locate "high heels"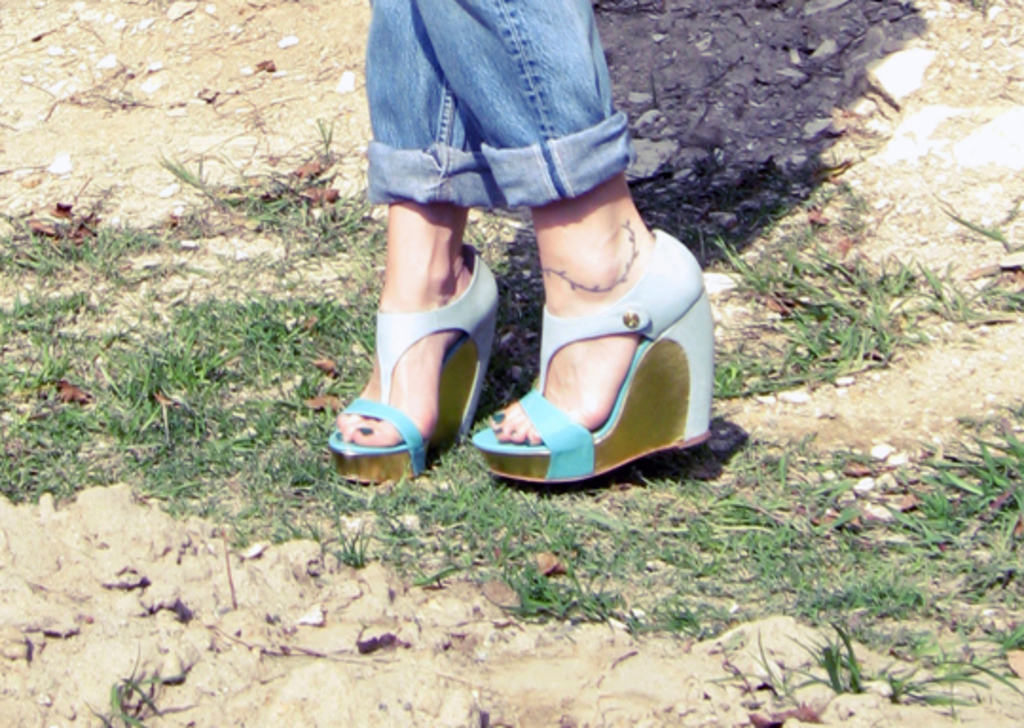
l=468, t=229, r=715, b=489
